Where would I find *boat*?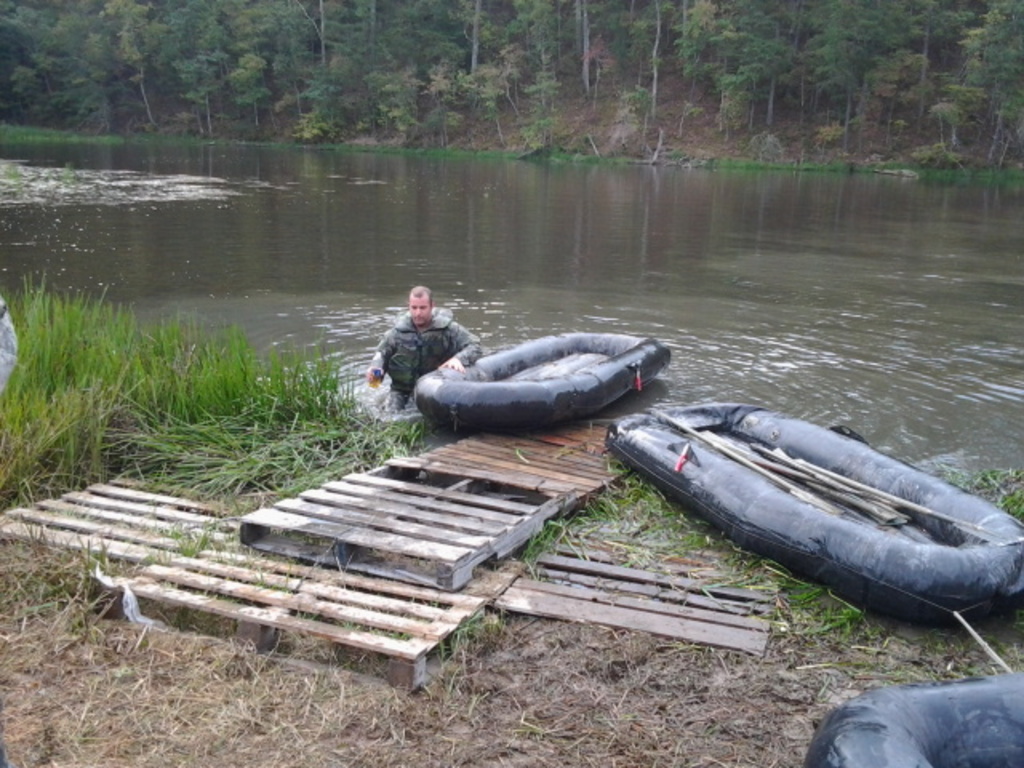
At 416:330:669:437.
